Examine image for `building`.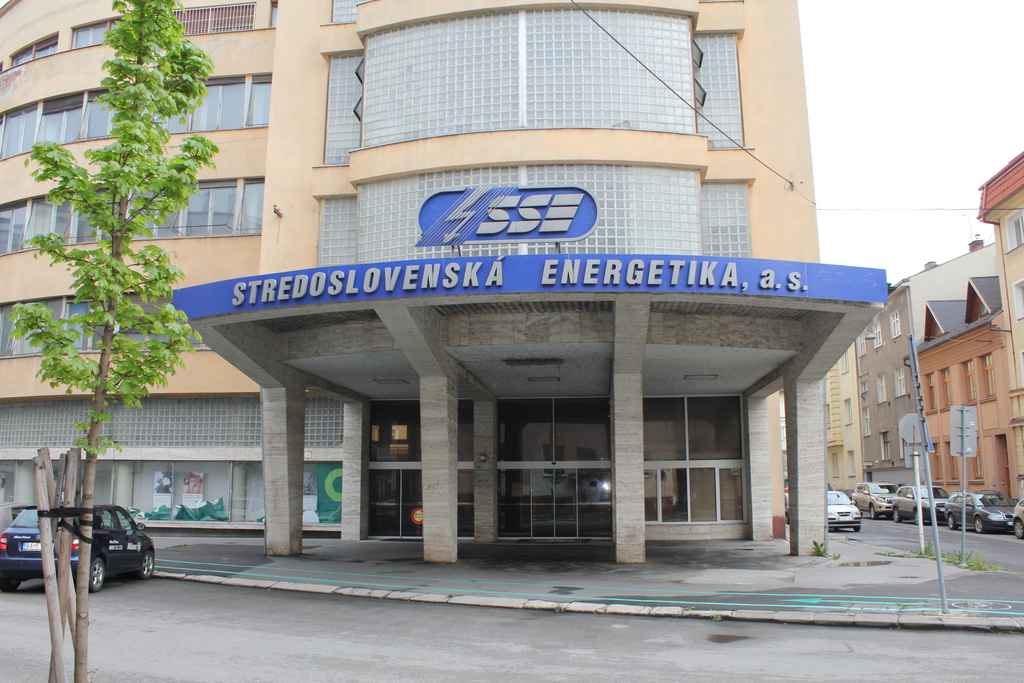
Examination result: [x1=913, y1=150, x2=1023, y2=519].
